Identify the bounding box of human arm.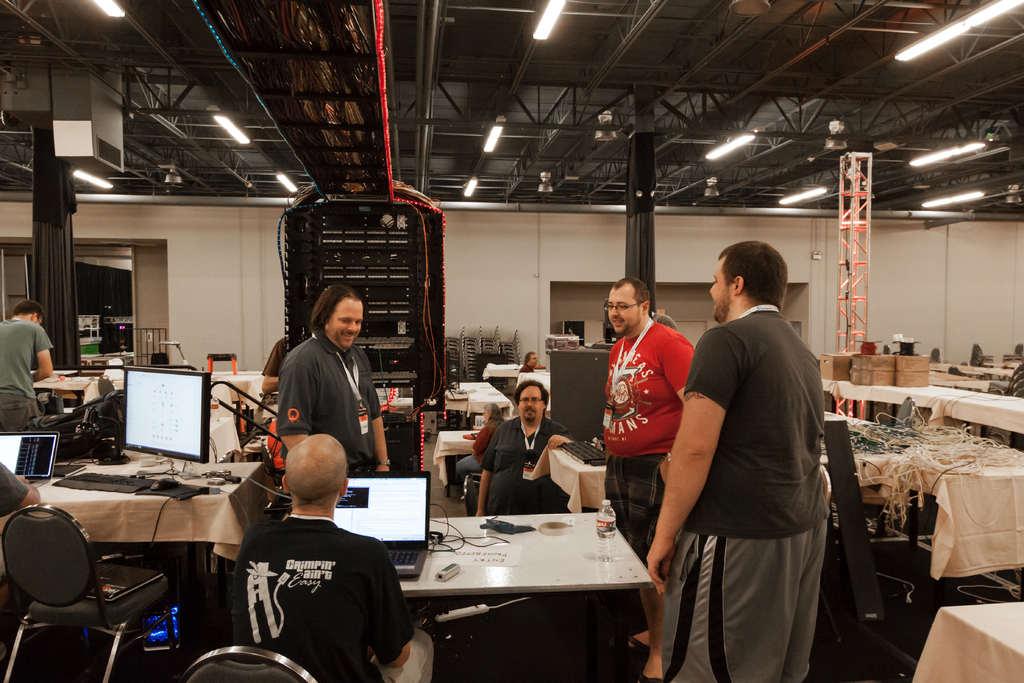
477,425,497,520.
